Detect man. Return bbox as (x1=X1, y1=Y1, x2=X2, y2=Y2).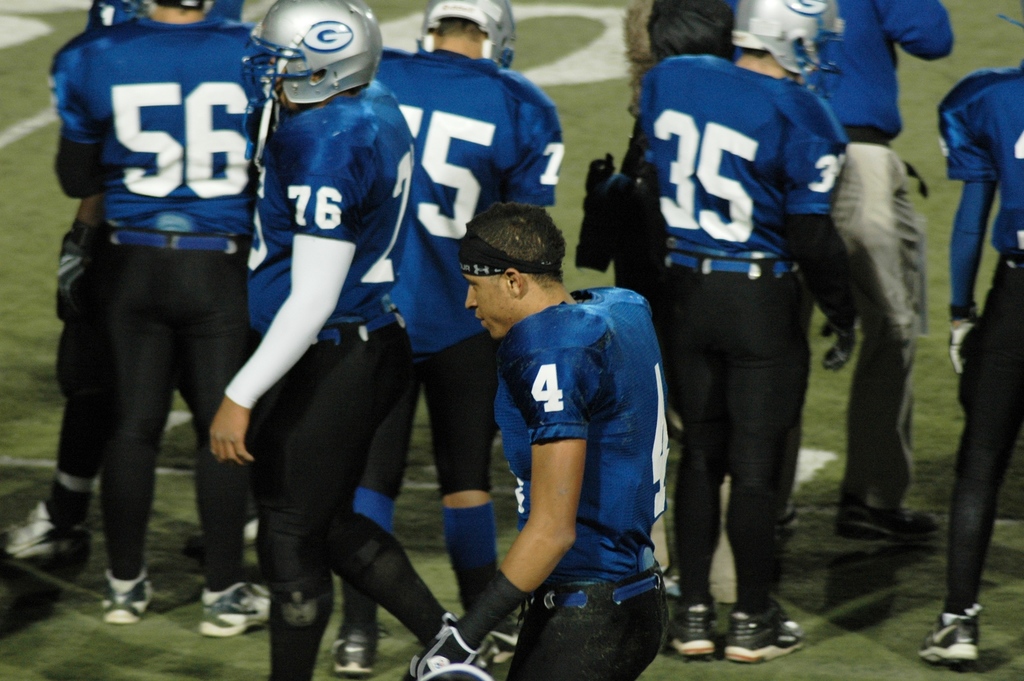
(x1=44, y1=0, x2=286, y2=637).
